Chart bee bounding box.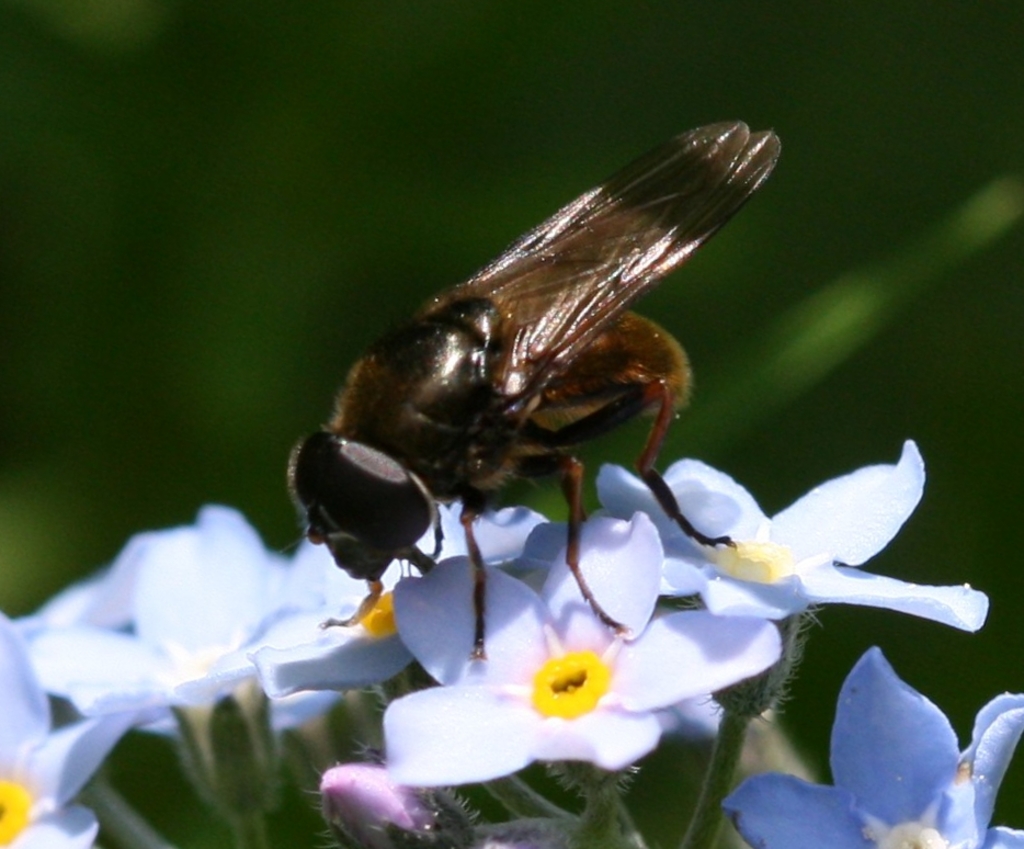
Charted: rect(274, 92, 733, 714).
